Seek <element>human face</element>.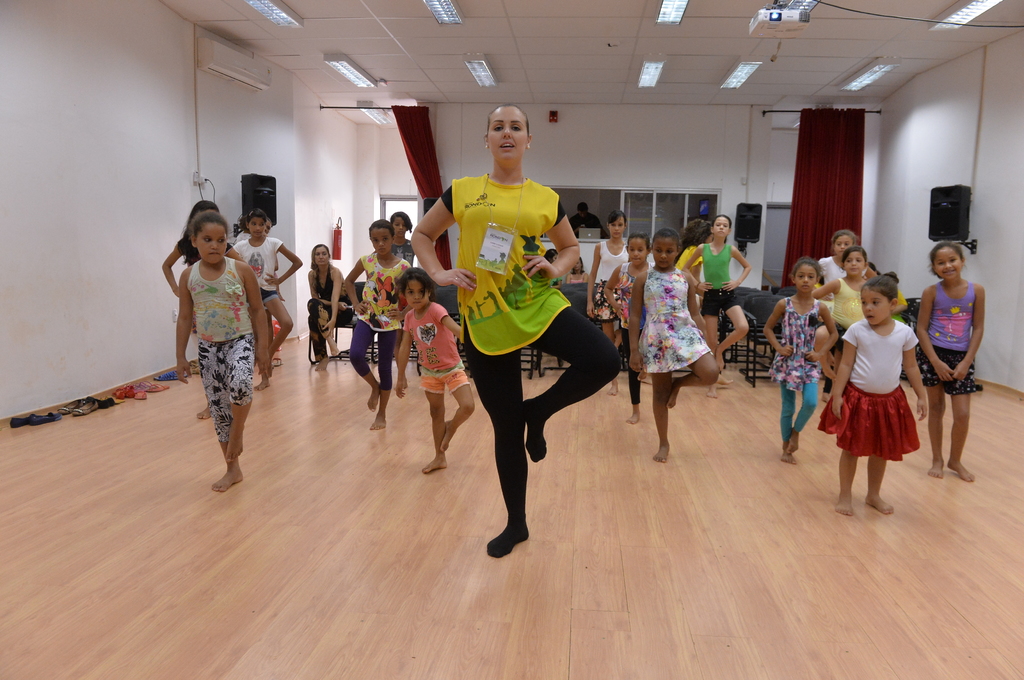
<box>612,219,624,241</box>.
